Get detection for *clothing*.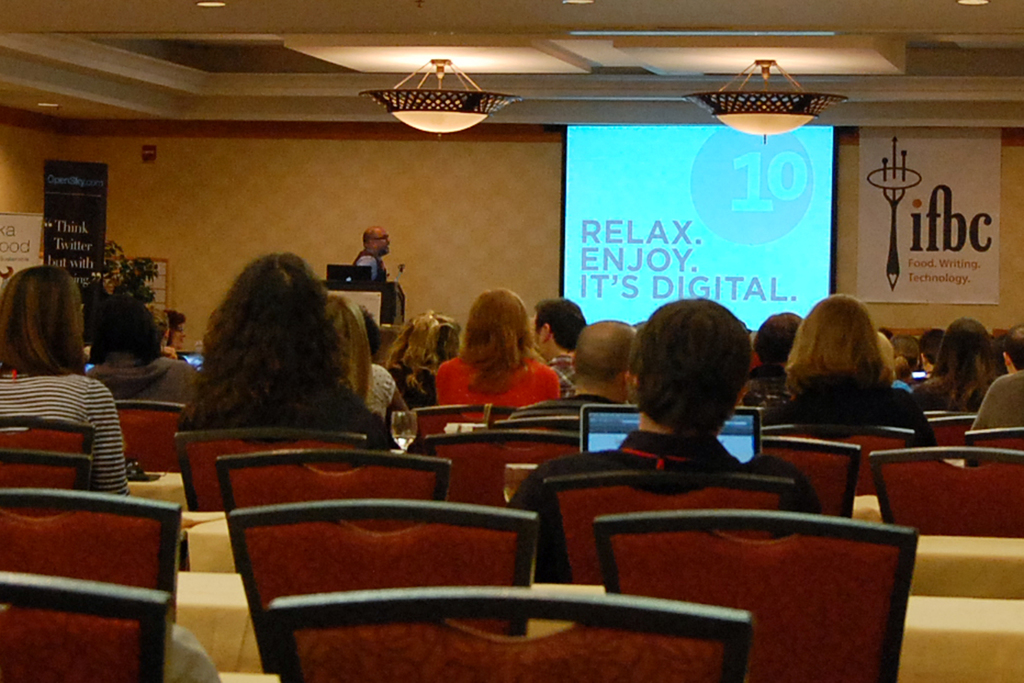
Detection: pyautogui.locateOnScreen(913, 370, 991, 414).
